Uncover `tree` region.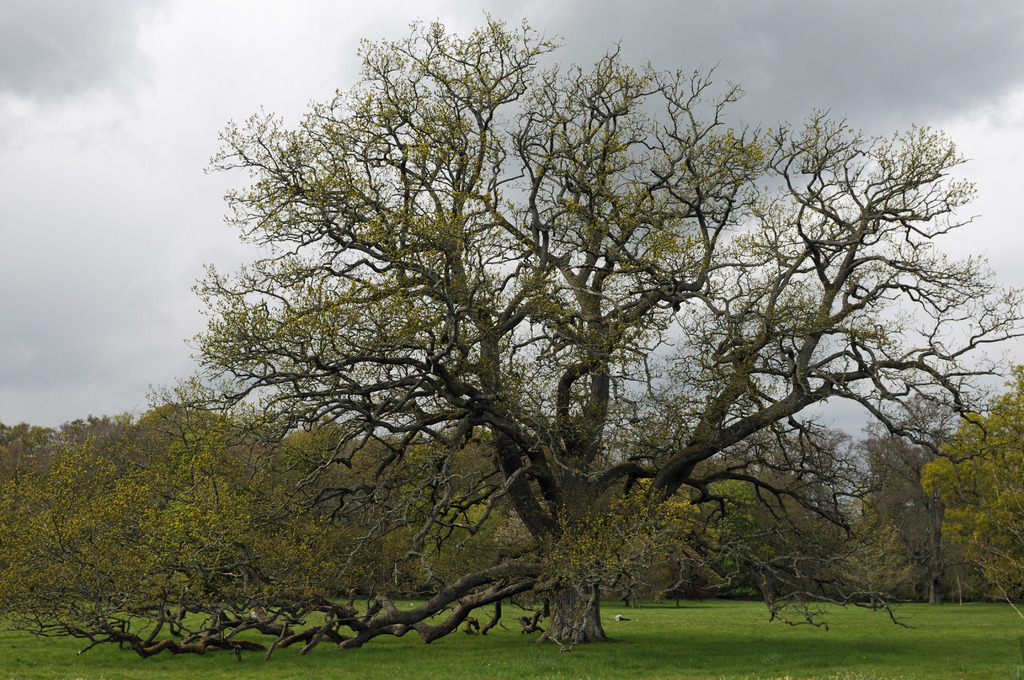
Uncovered: Rect(0, 2, 1023, 665).
